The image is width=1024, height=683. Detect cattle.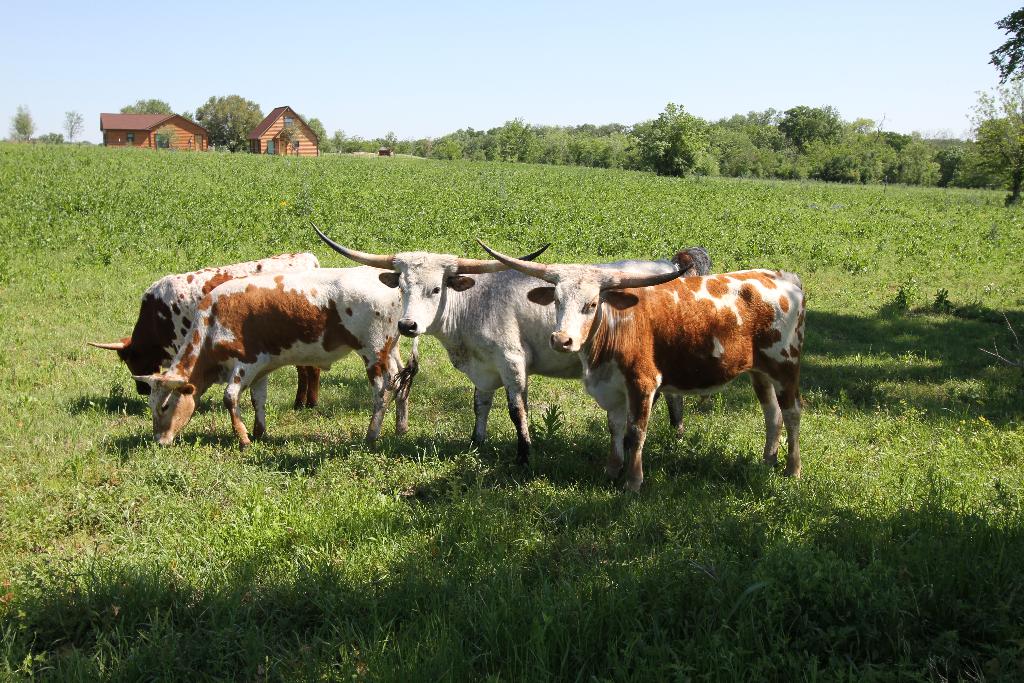
Detection: (left=94, top=252, right=329, bottom=415).
